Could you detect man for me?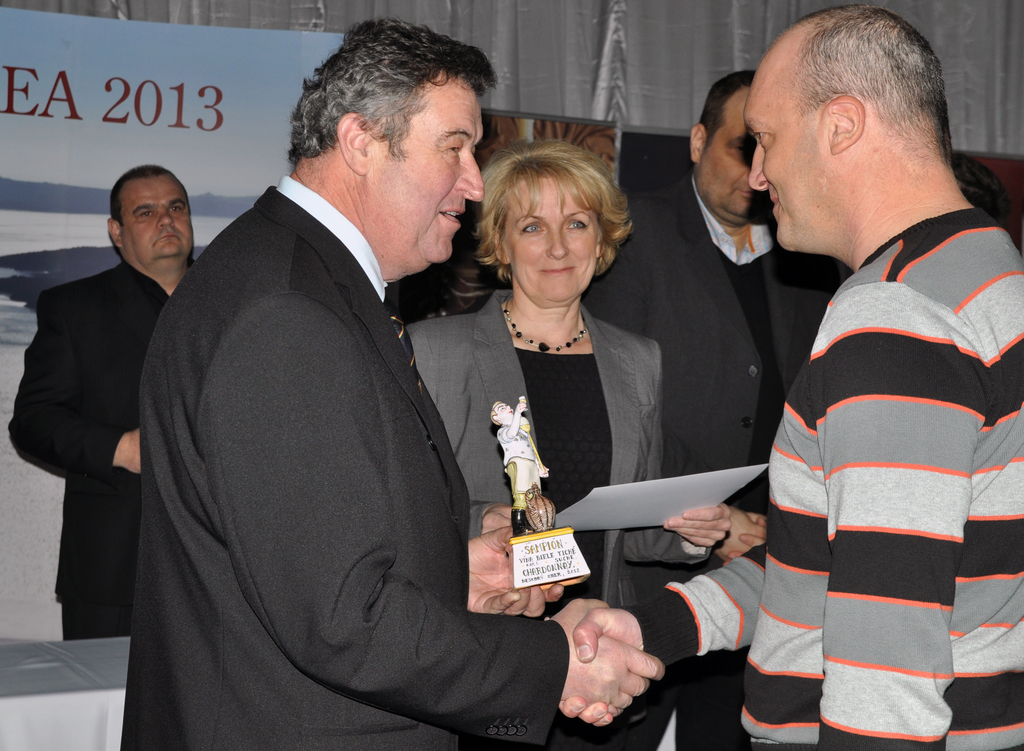
Detection result: BBox(579, 68, 858, 750).
